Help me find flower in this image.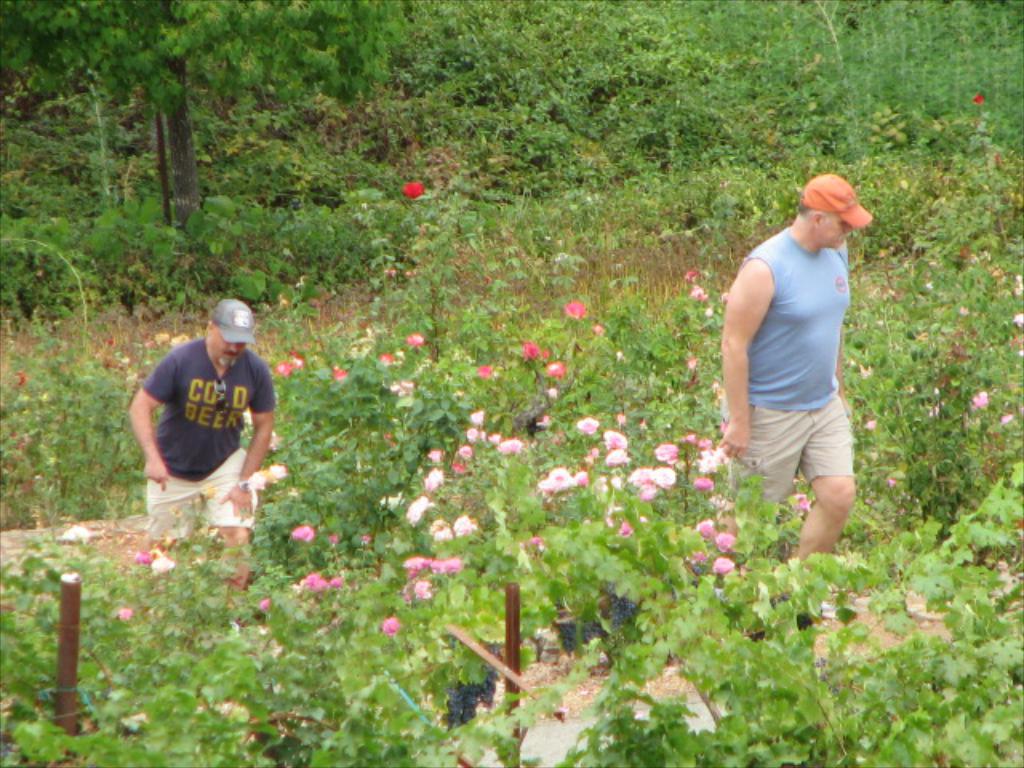
Found it: l=408, t=331, r=424, b=350.
